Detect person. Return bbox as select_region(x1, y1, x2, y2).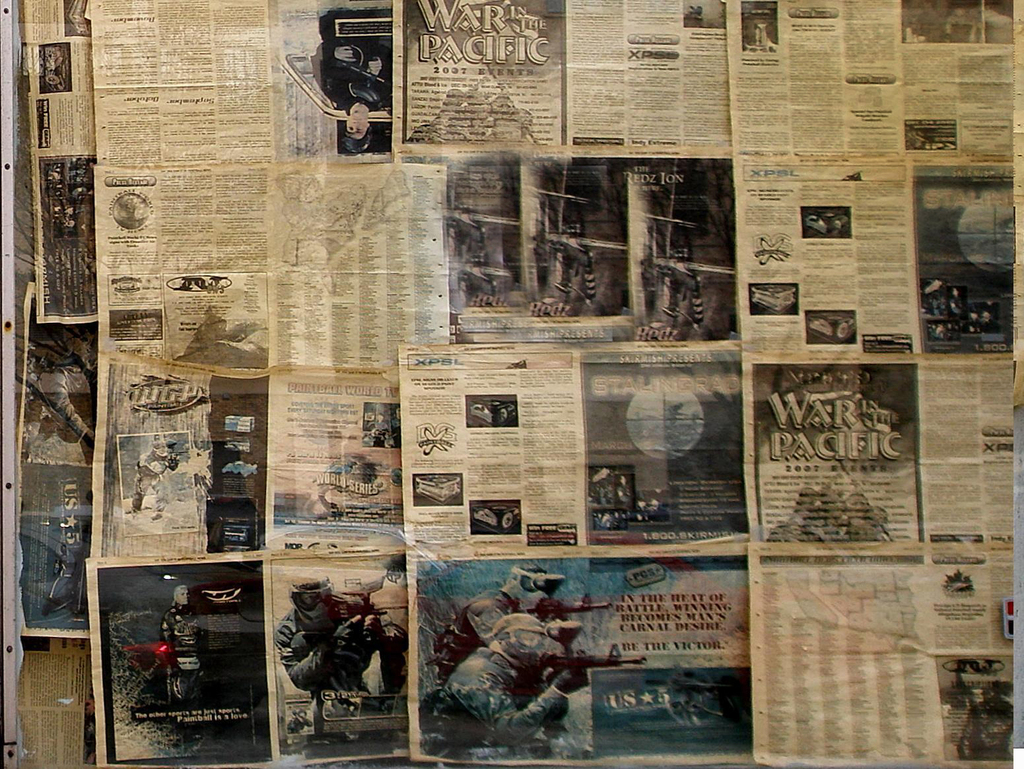
select_region(277, 584, 381, 713).
